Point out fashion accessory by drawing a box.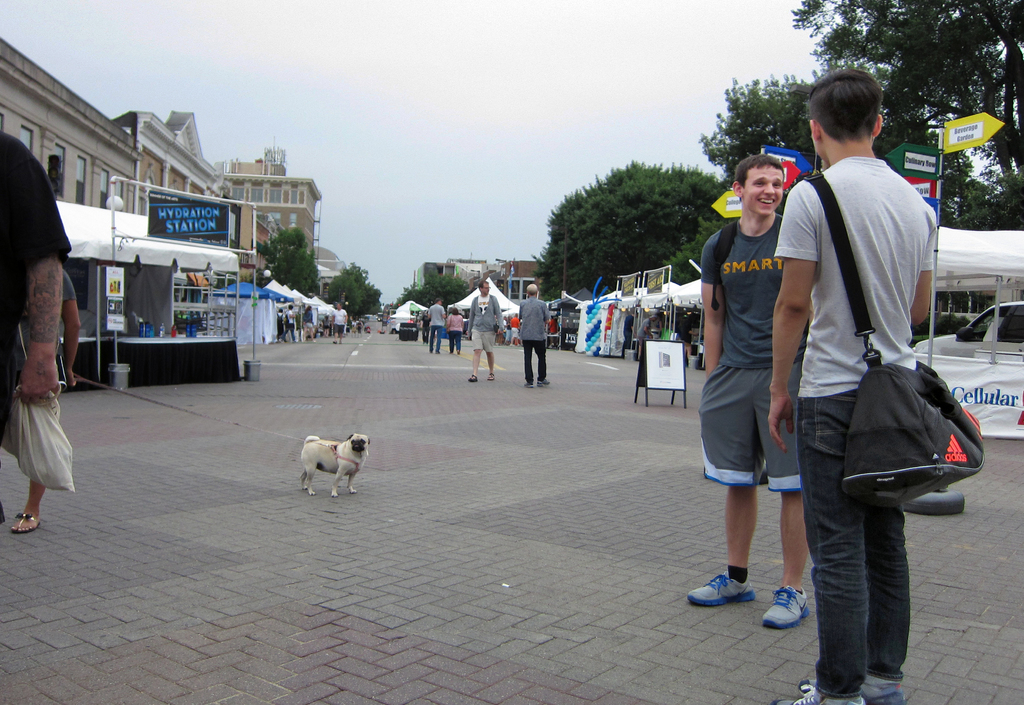
BBox(689, 571, 758, 606).
